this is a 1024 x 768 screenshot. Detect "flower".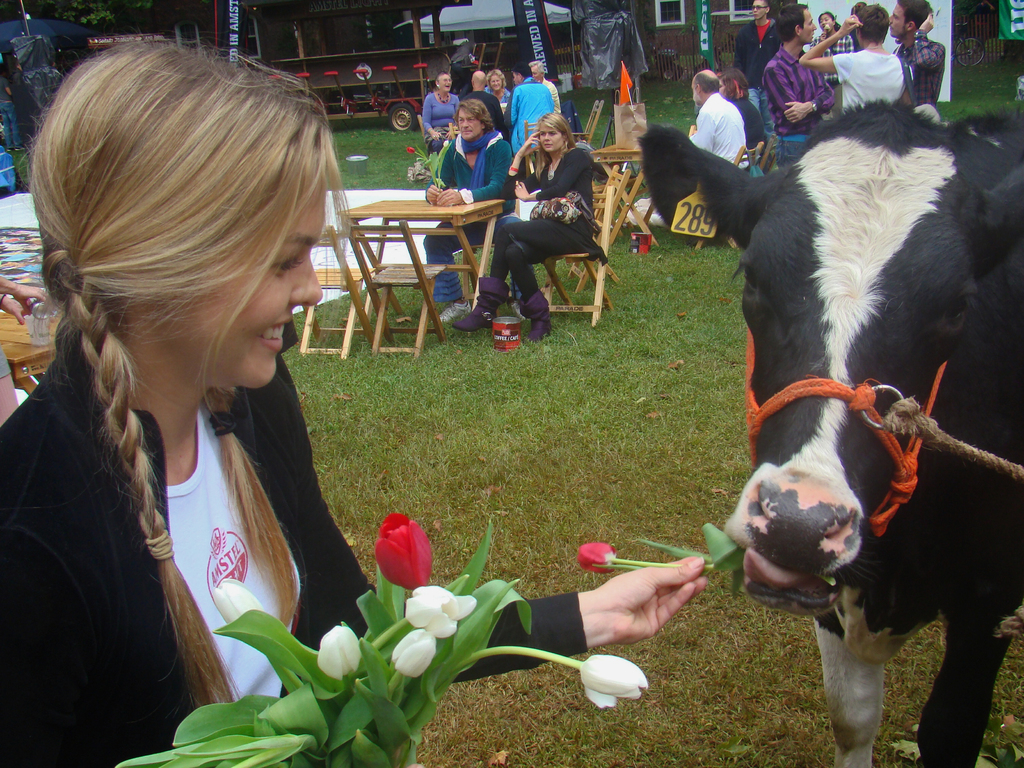
{"left": 389, "top": 625, "right": 435, "bottom": 678}.
